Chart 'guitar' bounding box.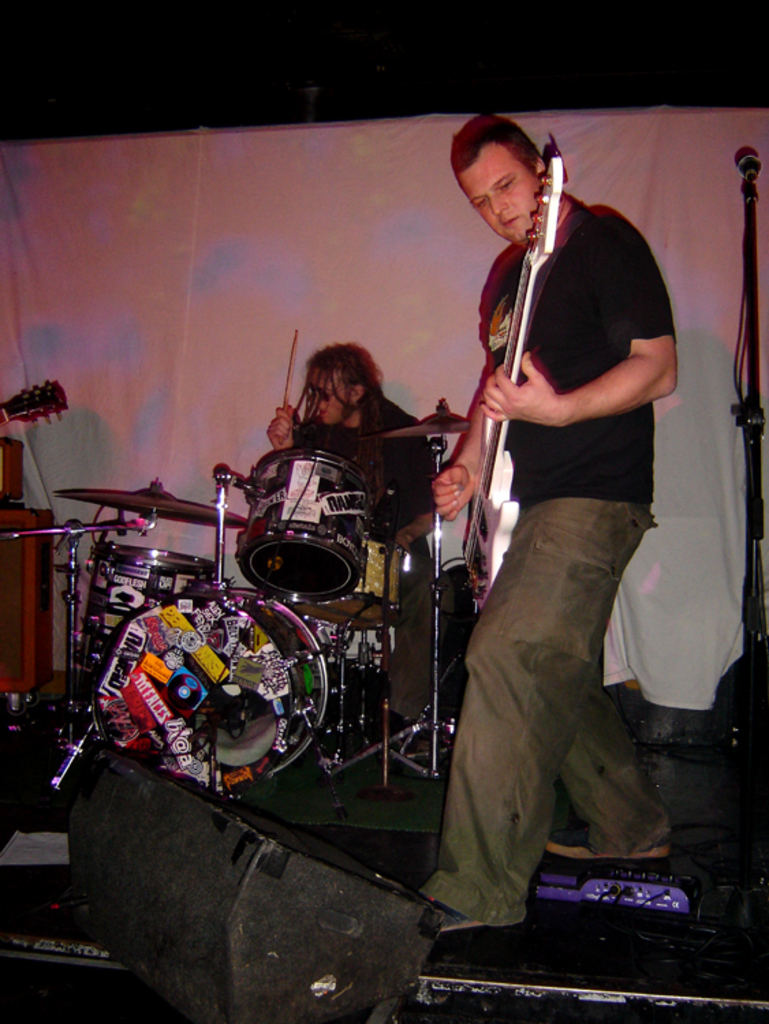
Charted: pyautogui.locateOnScreen(0, 367, 72, 448).
